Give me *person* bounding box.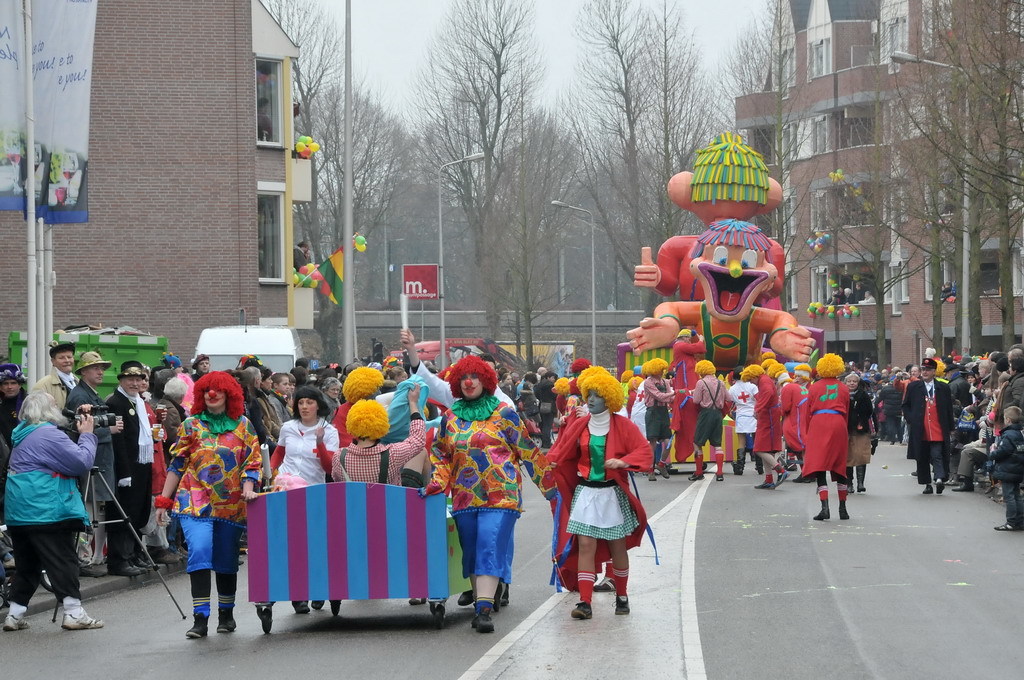
[161,372,263,641].
